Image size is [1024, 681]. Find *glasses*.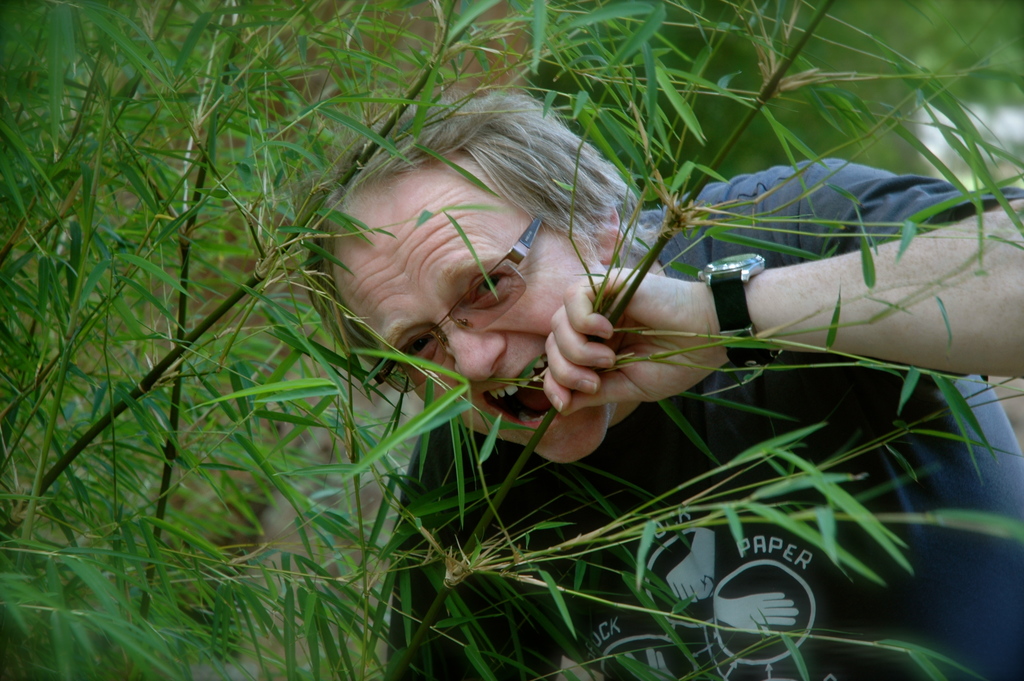
pyautogui.locateOnScreen(372, 216, 542, 395).
